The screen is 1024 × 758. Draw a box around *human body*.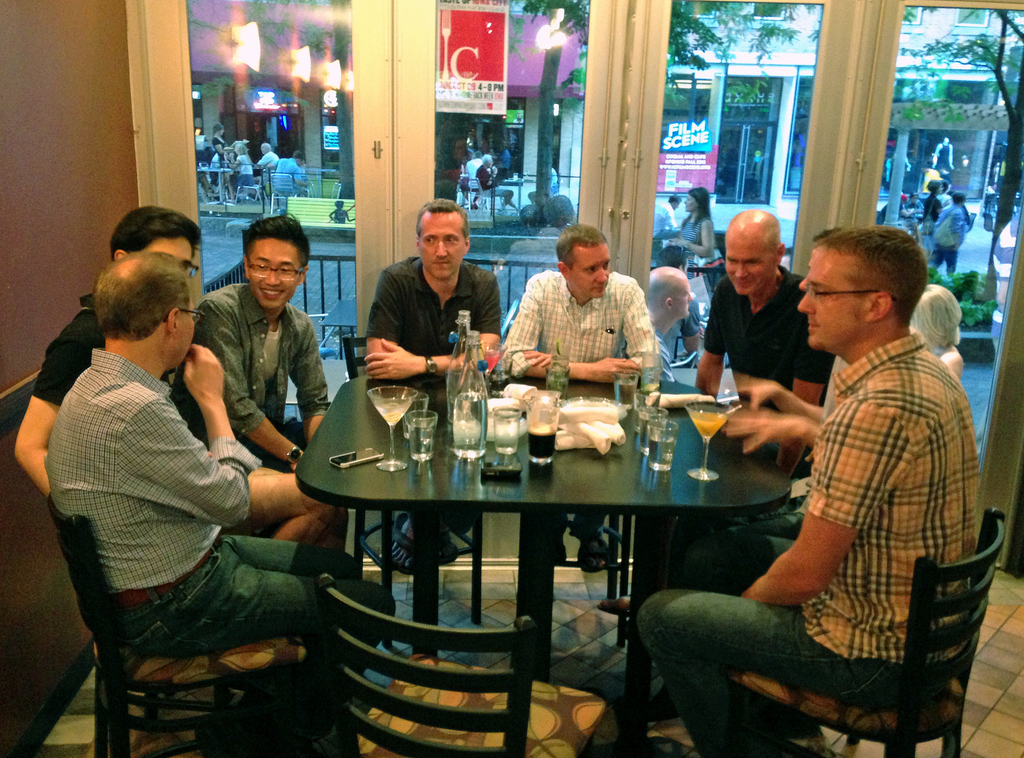
box(931, 192, 972, 279).
